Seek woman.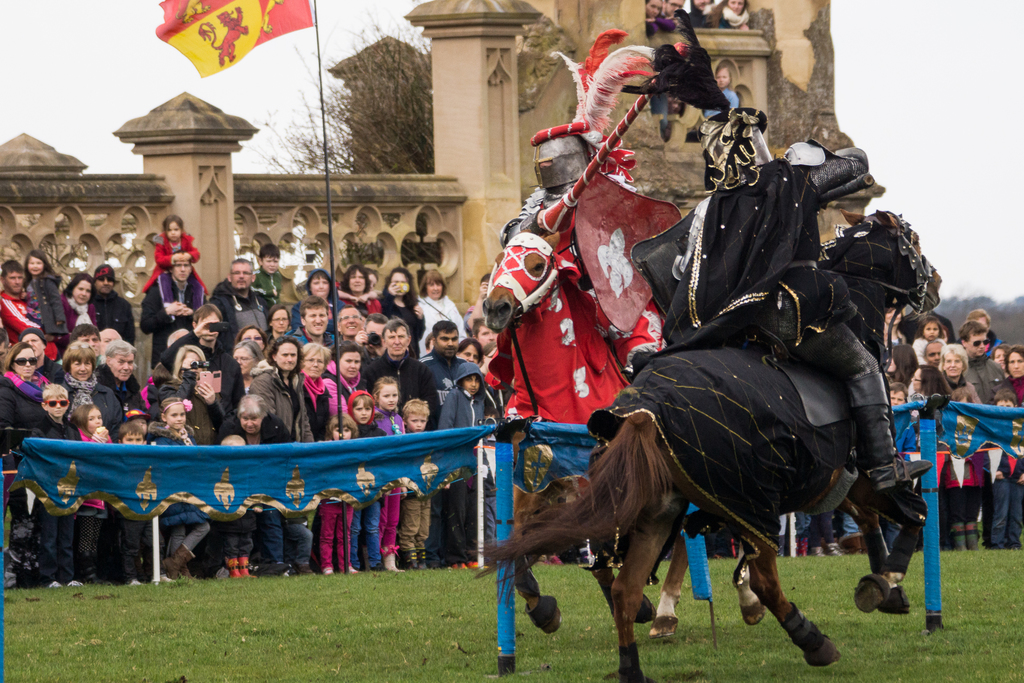
(x1=941, y1=343, x2=988, y2=516).
